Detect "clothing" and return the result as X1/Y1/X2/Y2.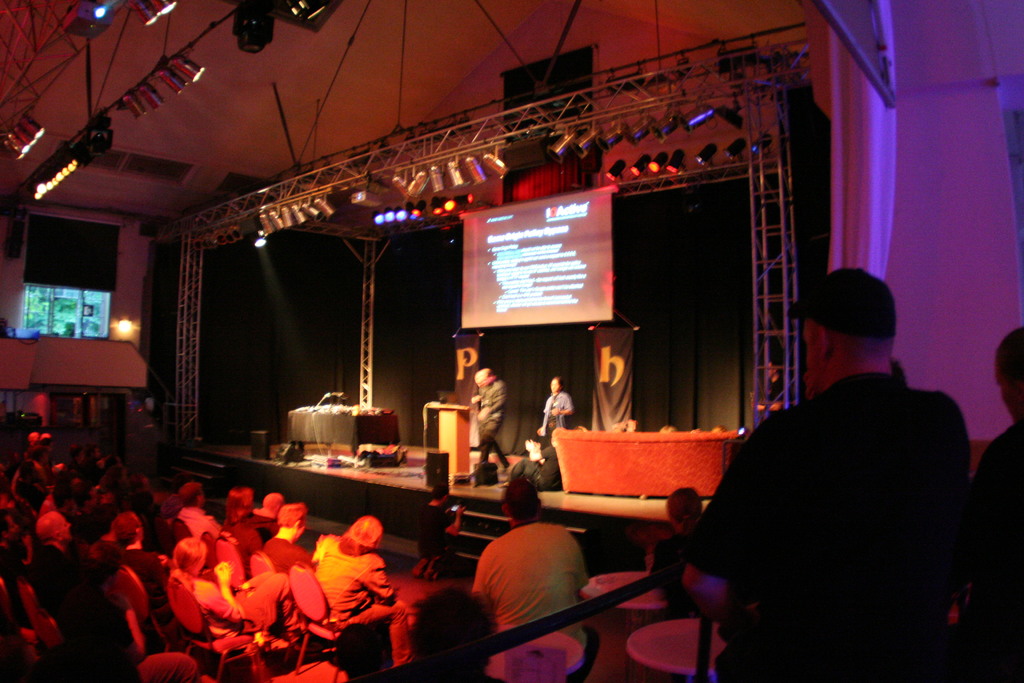
472/520/598/682.
